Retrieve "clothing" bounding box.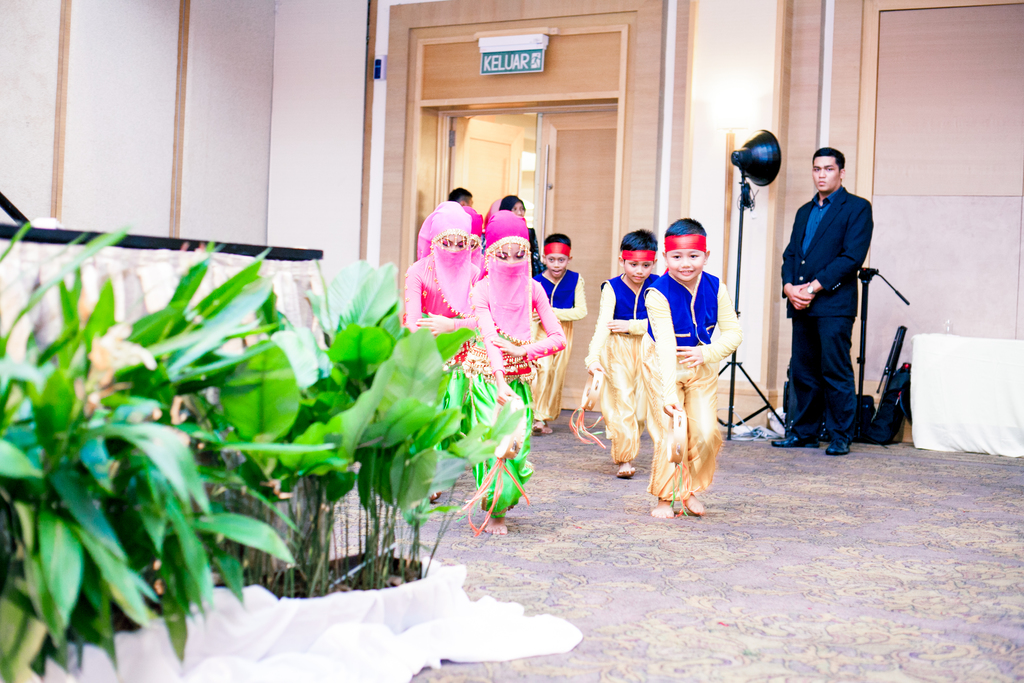
Bounding box: {"x1": 461, "y1": 210, "x2": 563, "y2": 443}.
